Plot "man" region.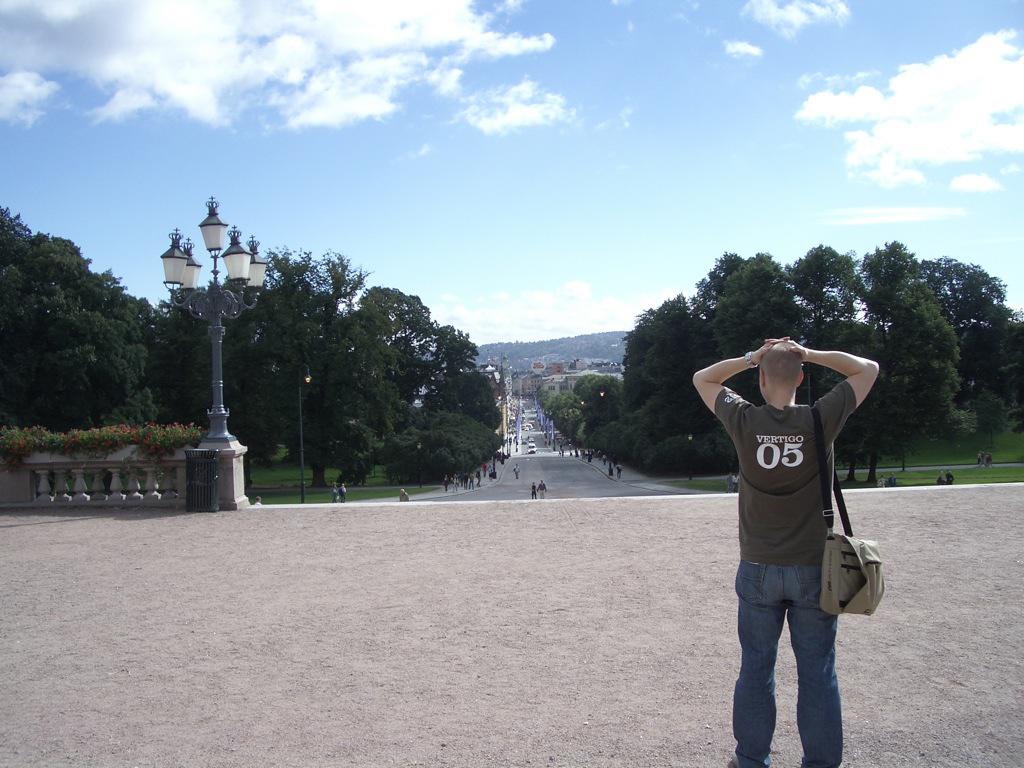
Plotted at [682, 334, 884, 765].
